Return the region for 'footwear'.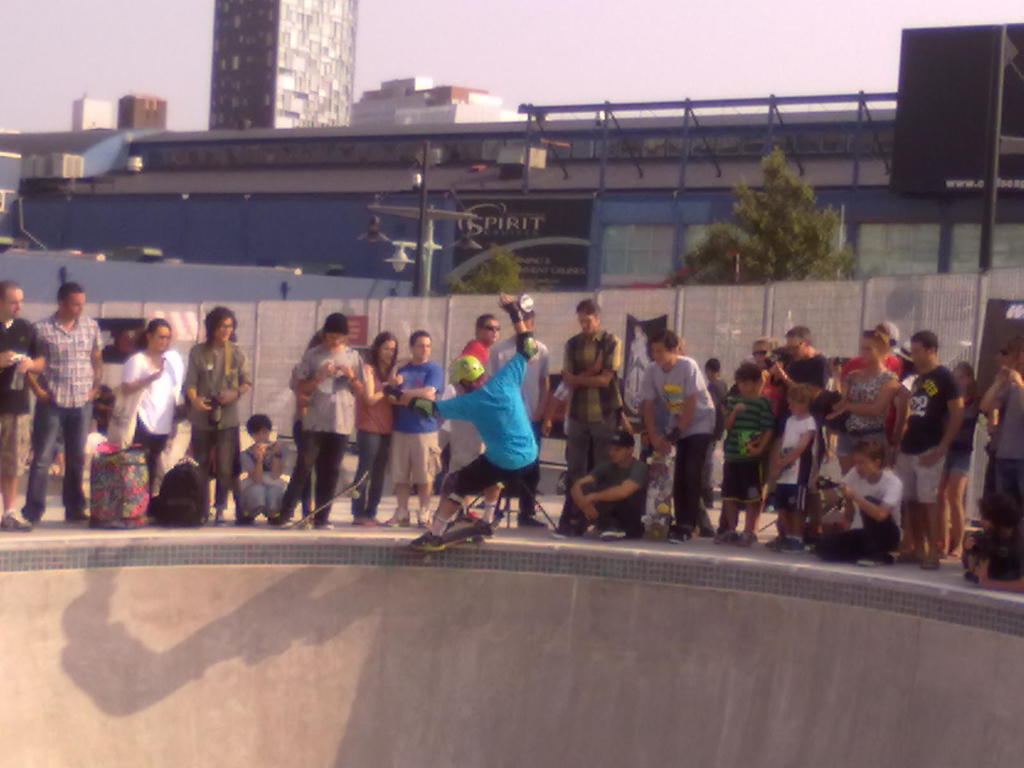
<region>20, 509, 38, 526</region>.
